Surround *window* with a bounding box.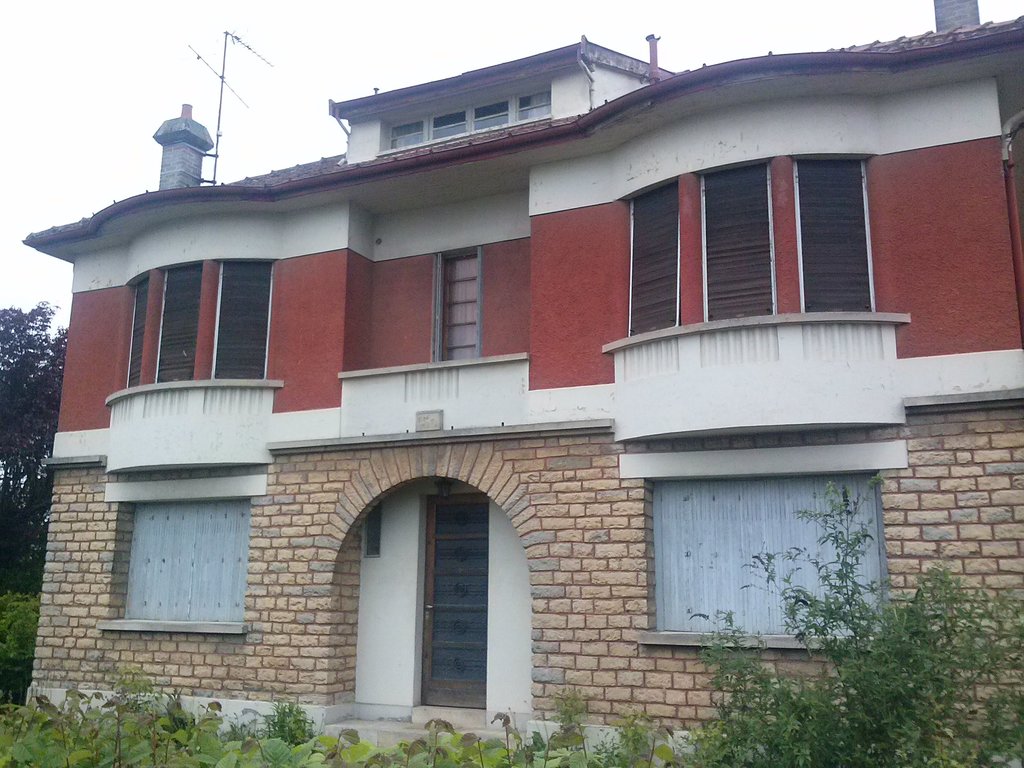
rect(792, 158, 878, 311).
